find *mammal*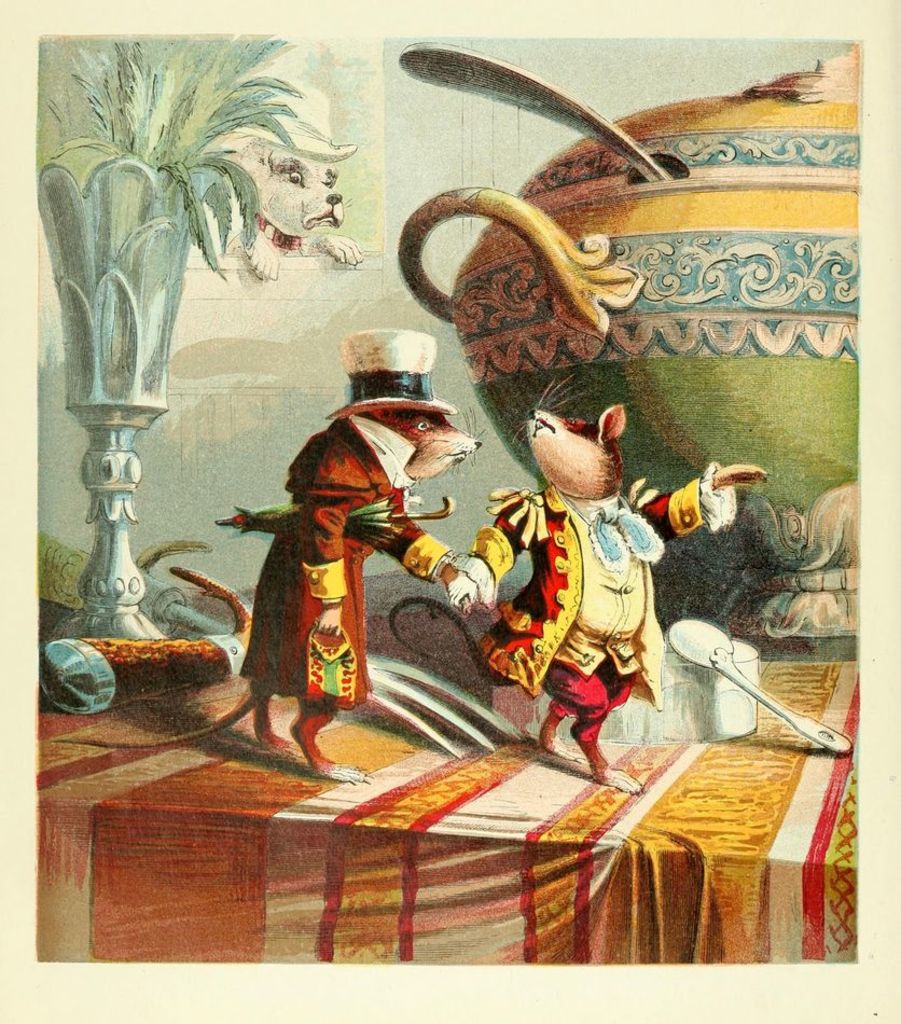
(left=217, top=66, right=370, bottom=279)
